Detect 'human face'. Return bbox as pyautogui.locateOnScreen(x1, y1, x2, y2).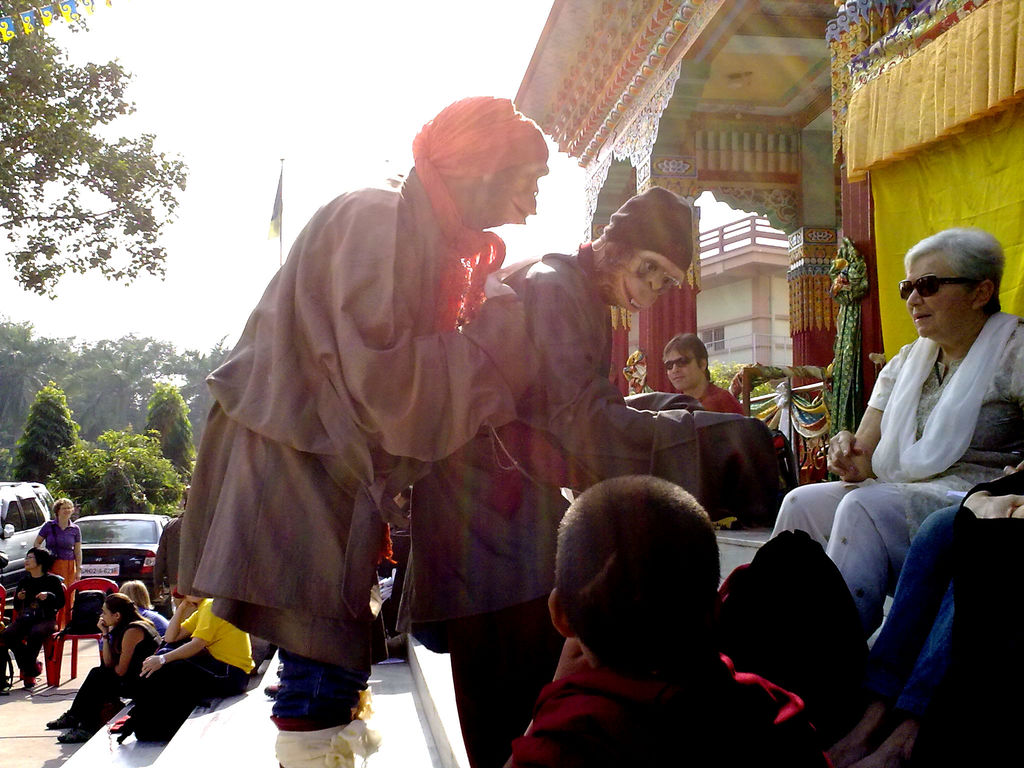
pyautogui.locateOnScreen(100, 606, 115, 626).
